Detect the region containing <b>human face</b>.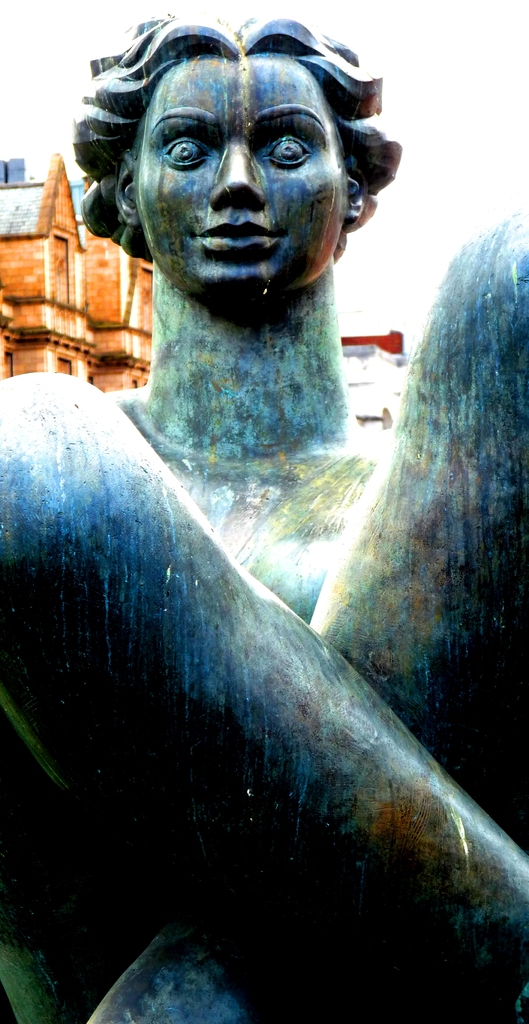
detection(141, 57, 349, 300).
